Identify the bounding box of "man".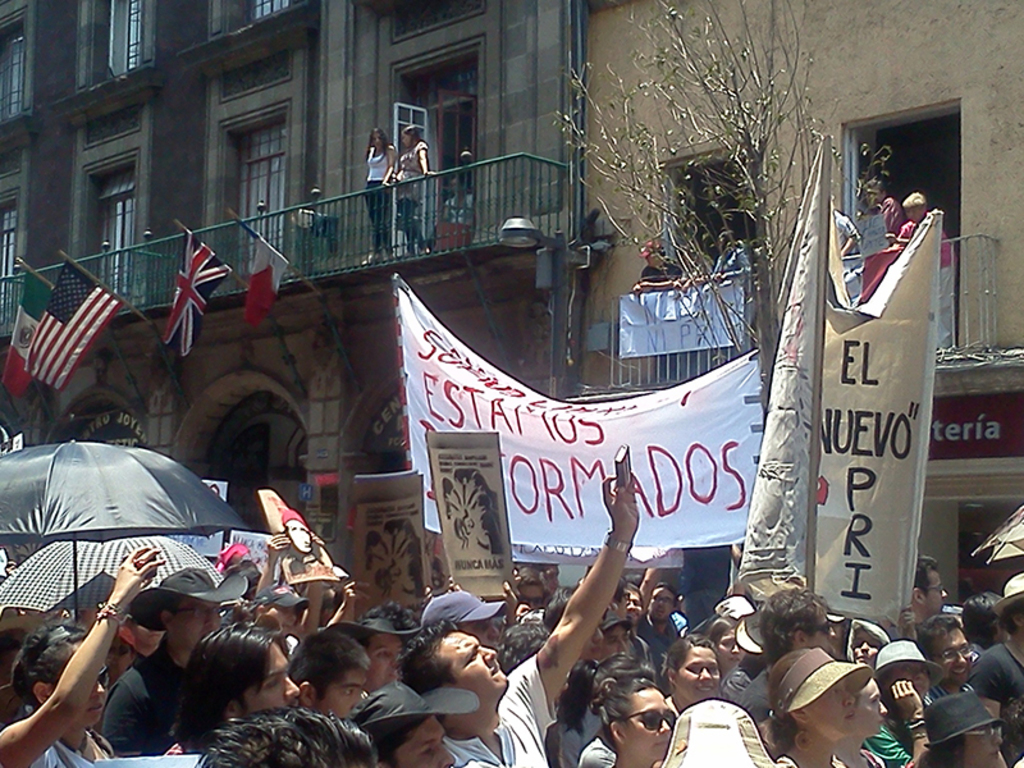
detection(180, 630, 302, 767).
